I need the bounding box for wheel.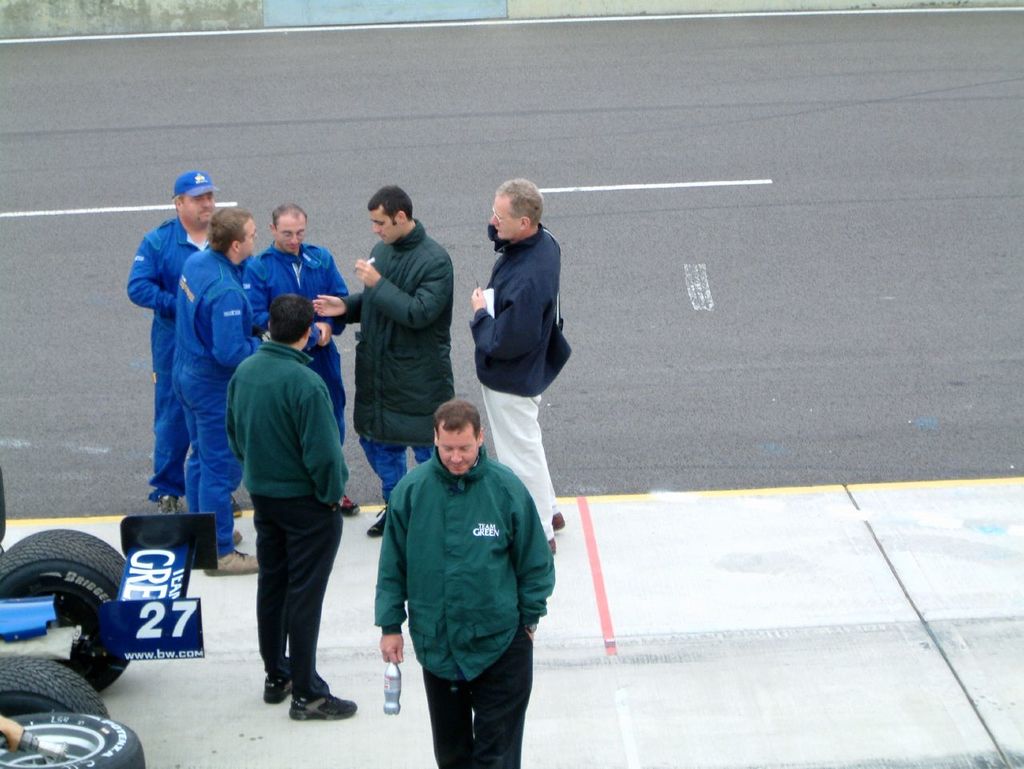
Here it is: box=[0, 651, 107, 726].
